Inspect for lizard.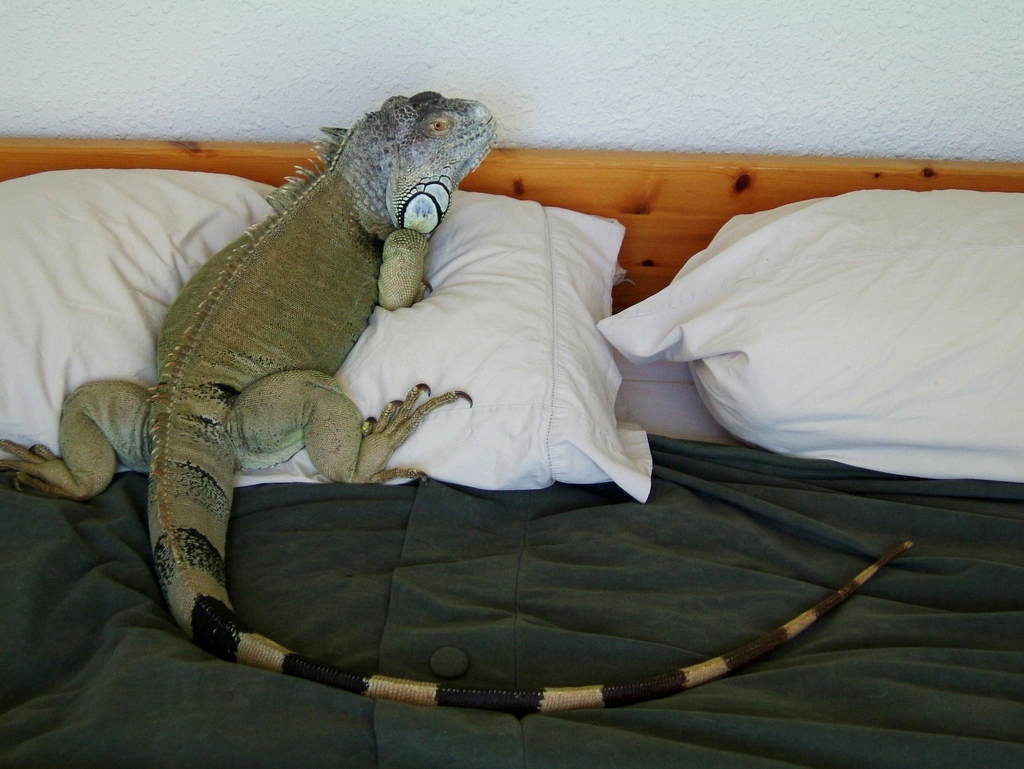
Inspection: 99, 118, 881, 740.
